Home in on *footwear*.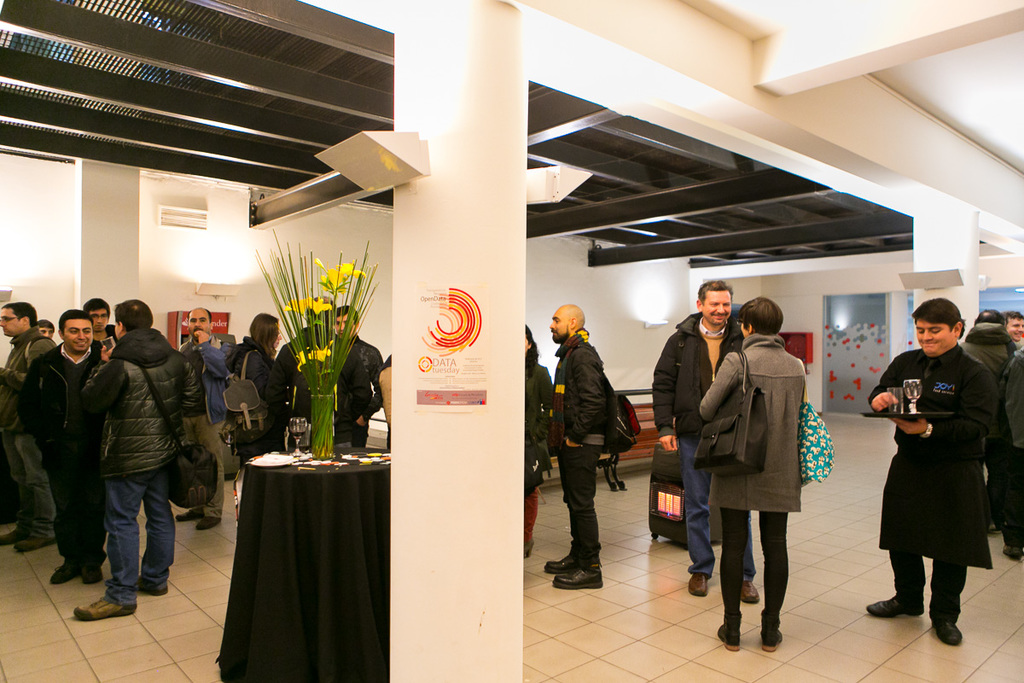
Homed in at x1=49 y1=561 x2=76 y2=583.
